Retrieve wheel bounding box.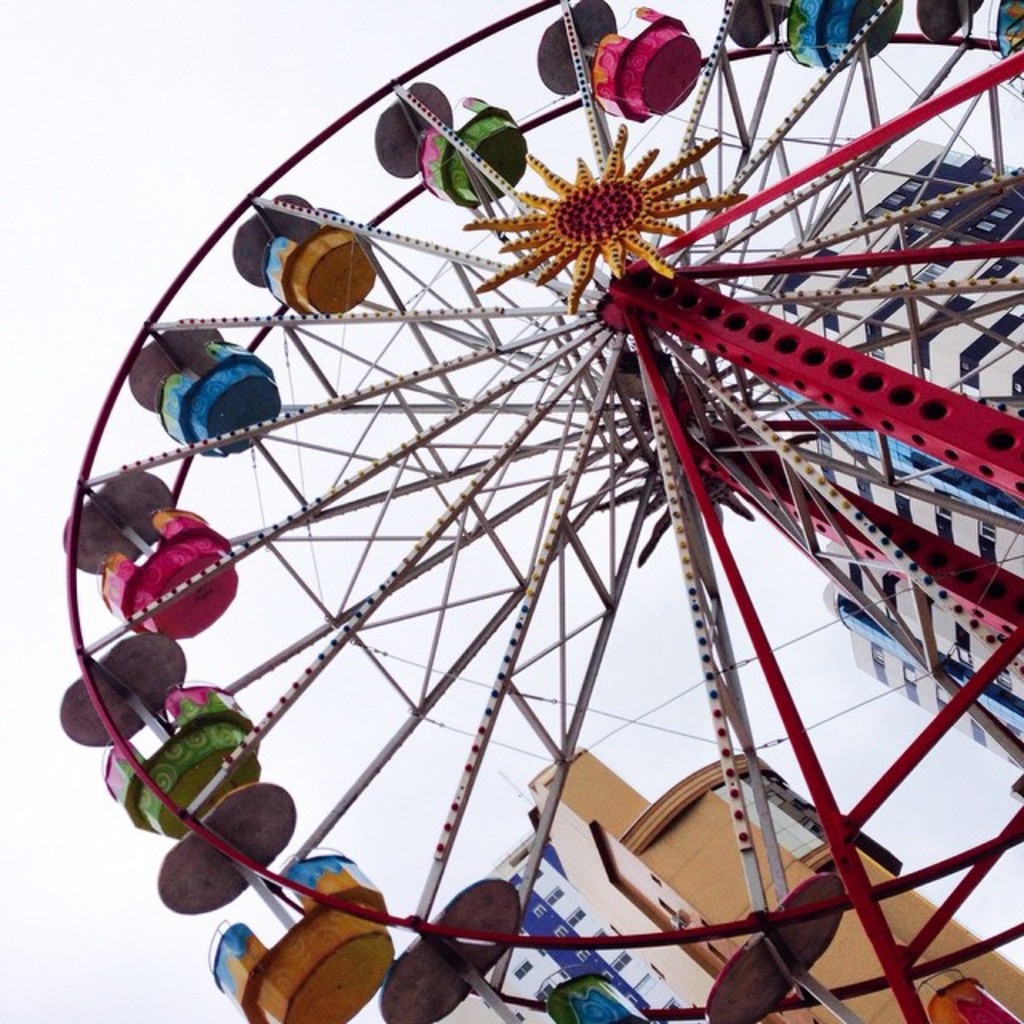
Bounding box: box(59, 0, 1022, 1022).
